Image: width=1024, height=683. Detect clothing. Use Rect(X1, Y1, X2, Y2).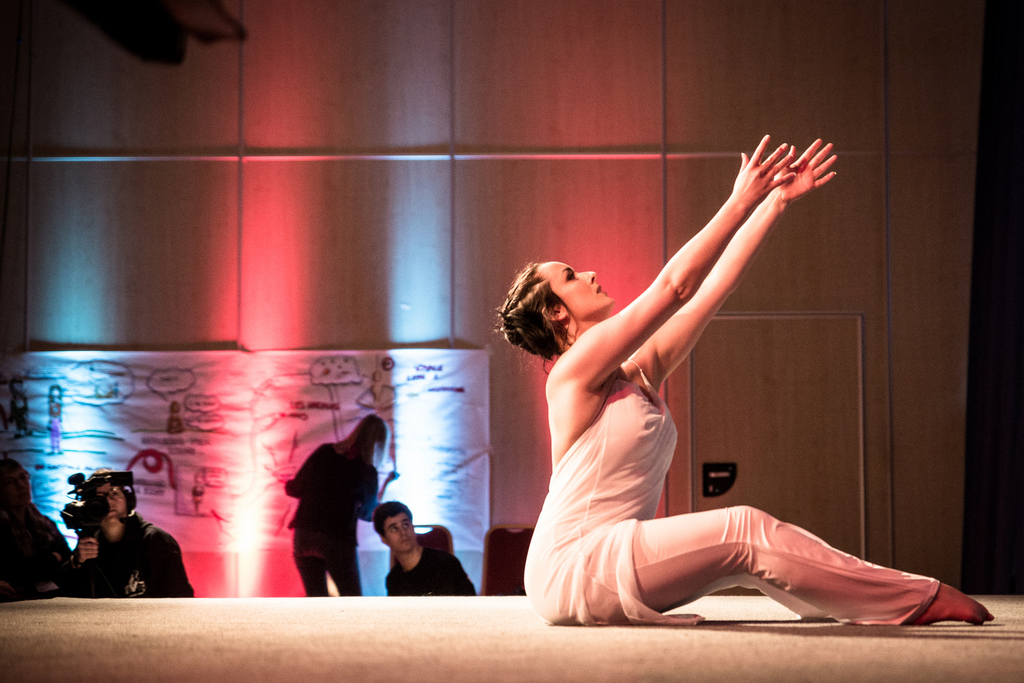
Rect(381, 545, 478, 591).
